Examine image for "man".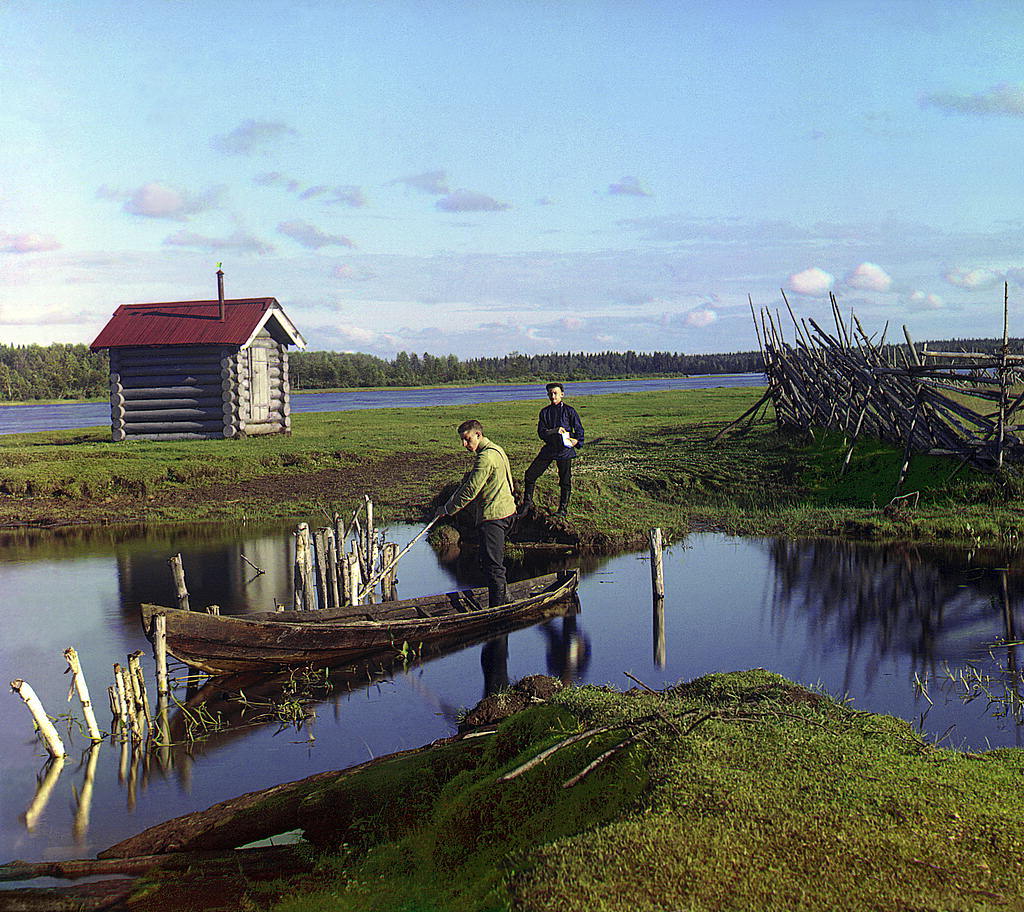
Examination result: x1=416, y1=406, x2=529, y2=599.
